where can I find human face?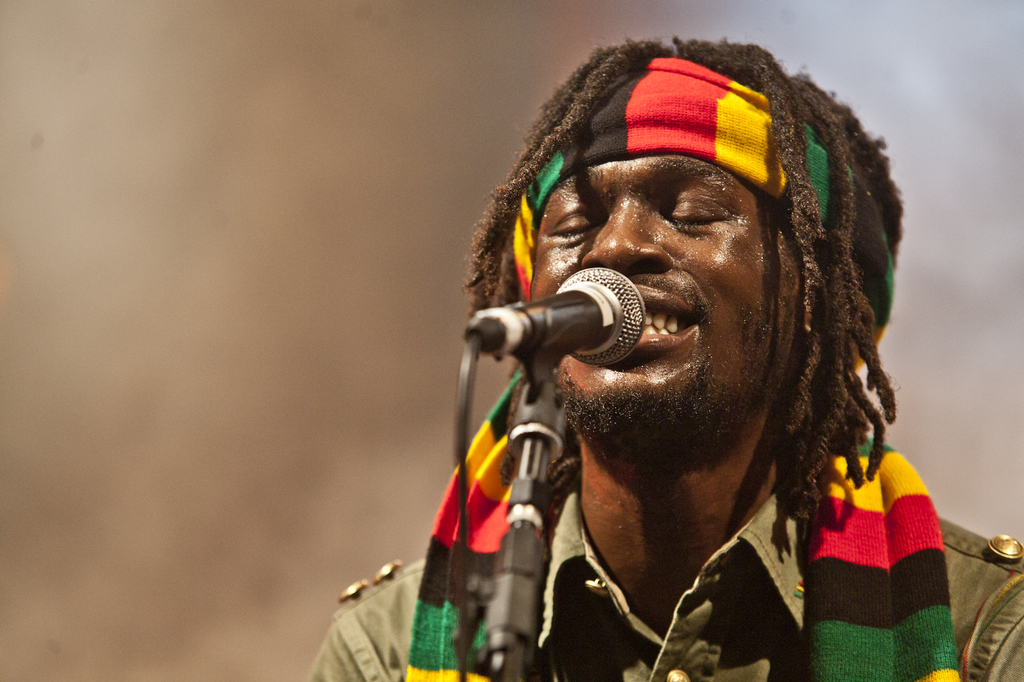
You can find it at box=[526, 146, 804, 427].
